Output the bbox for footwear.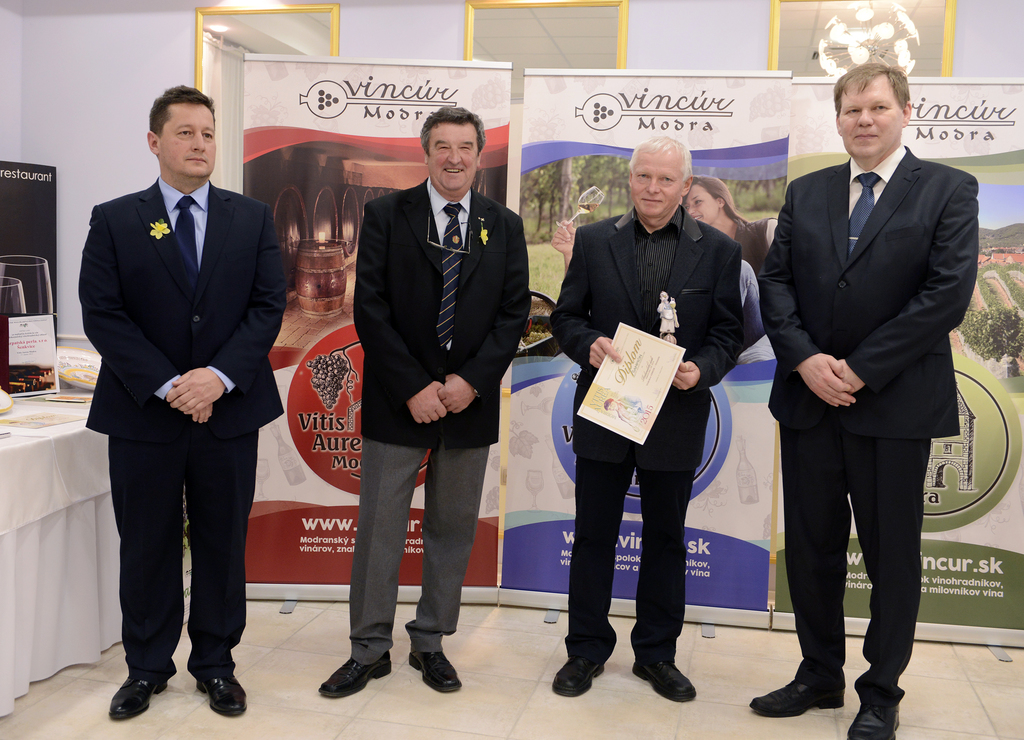
(left=632, top=654, right=697, bottom=704).
